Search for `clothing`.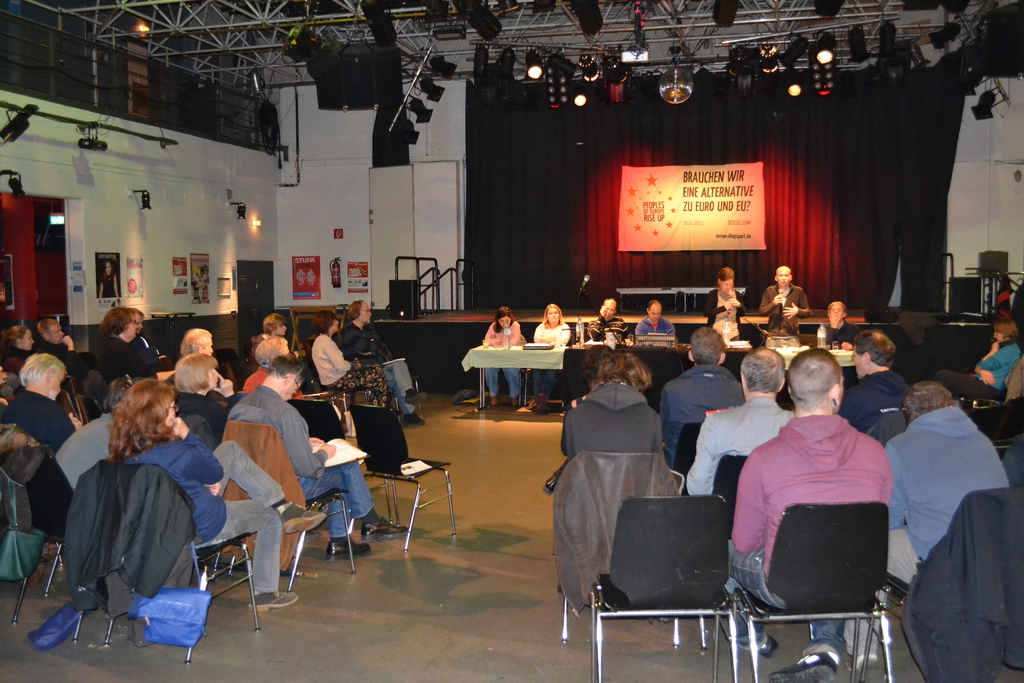
Found at locate(531, 312, 573, 399).
